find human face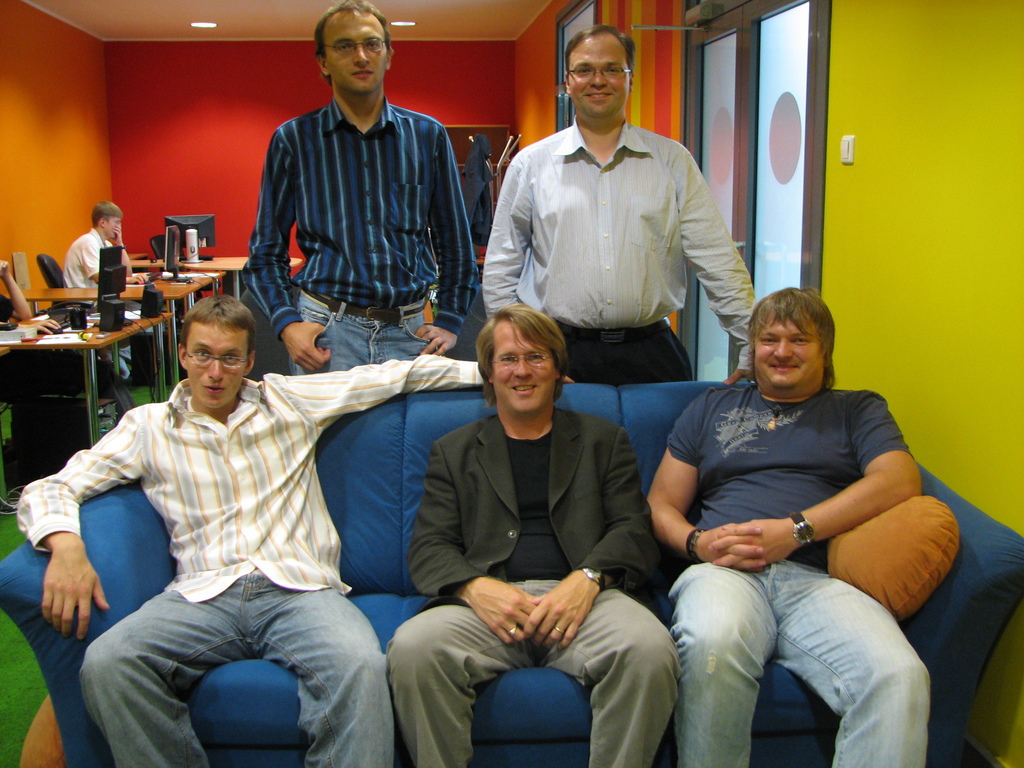
[492, 326, 551, 412]
